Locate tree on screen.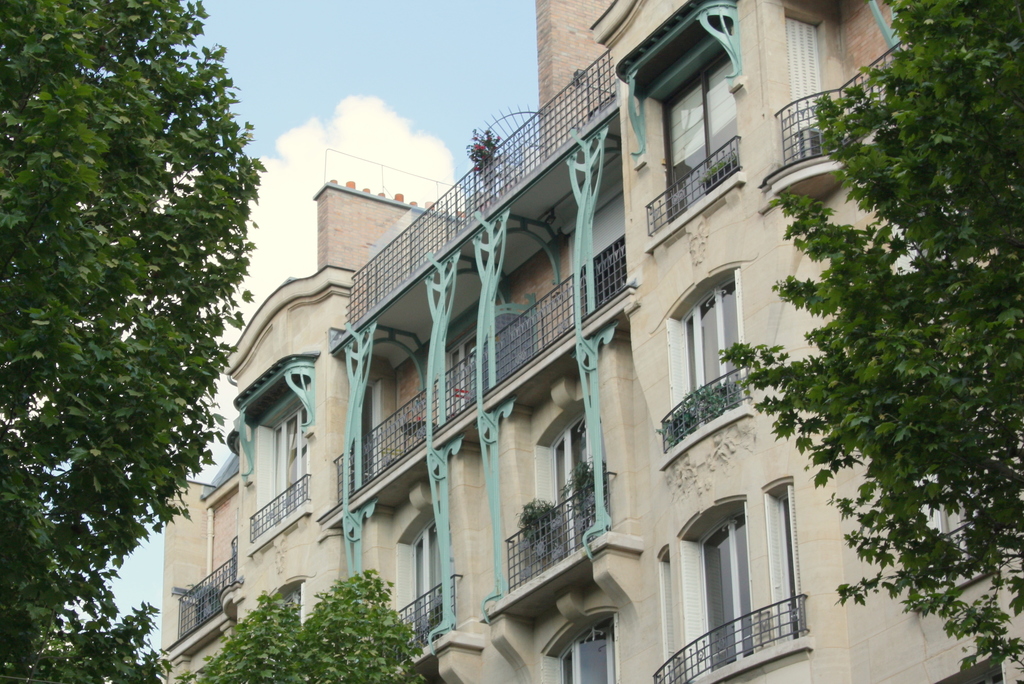
On screen at [x1=0, y1=0, x2=264, y2=683].
